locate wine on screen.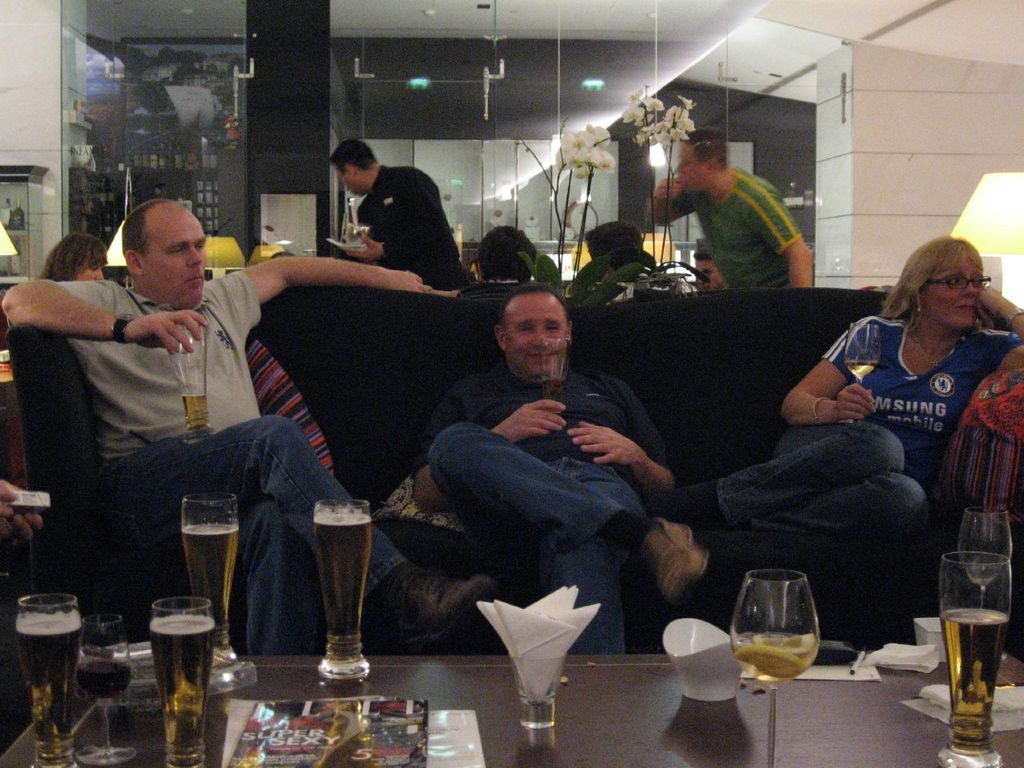
On screen at region(539, 378, 563, 404).
